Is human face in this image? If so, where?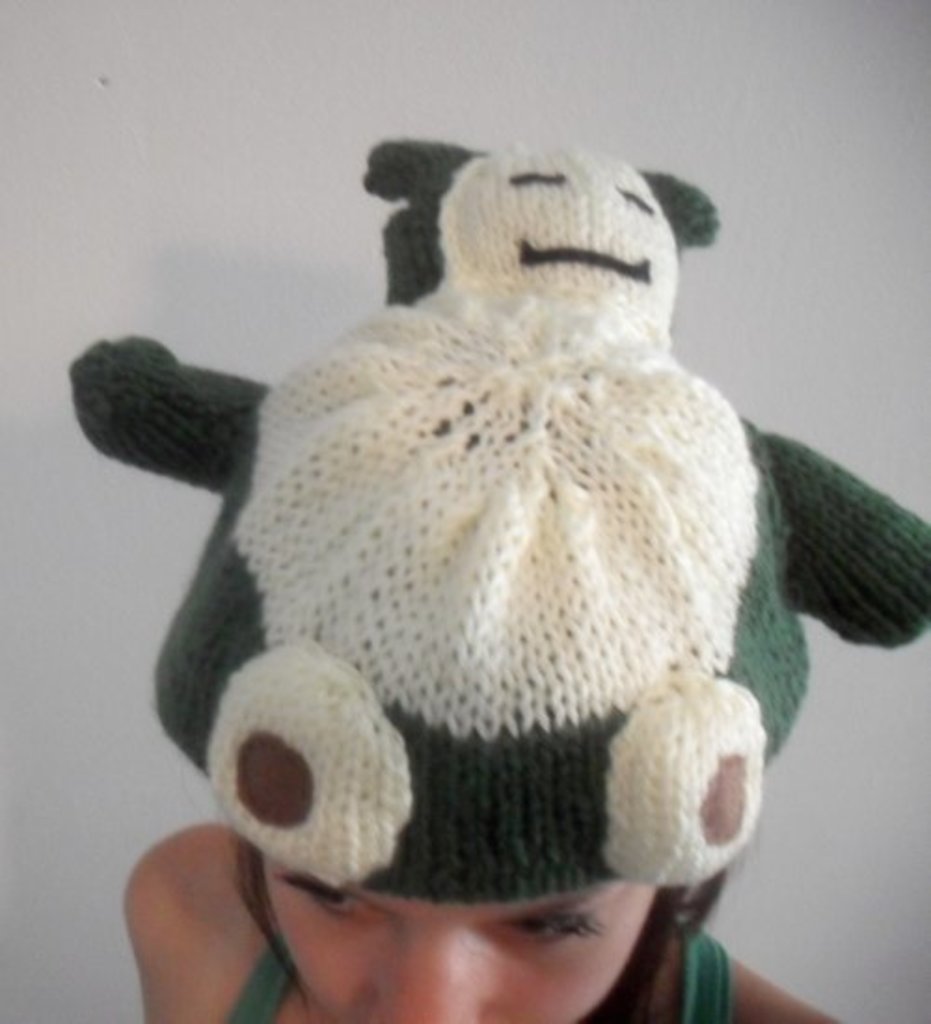
Yes, at pyautogui.locateOnScreen(263, 856, 659, 1022).
